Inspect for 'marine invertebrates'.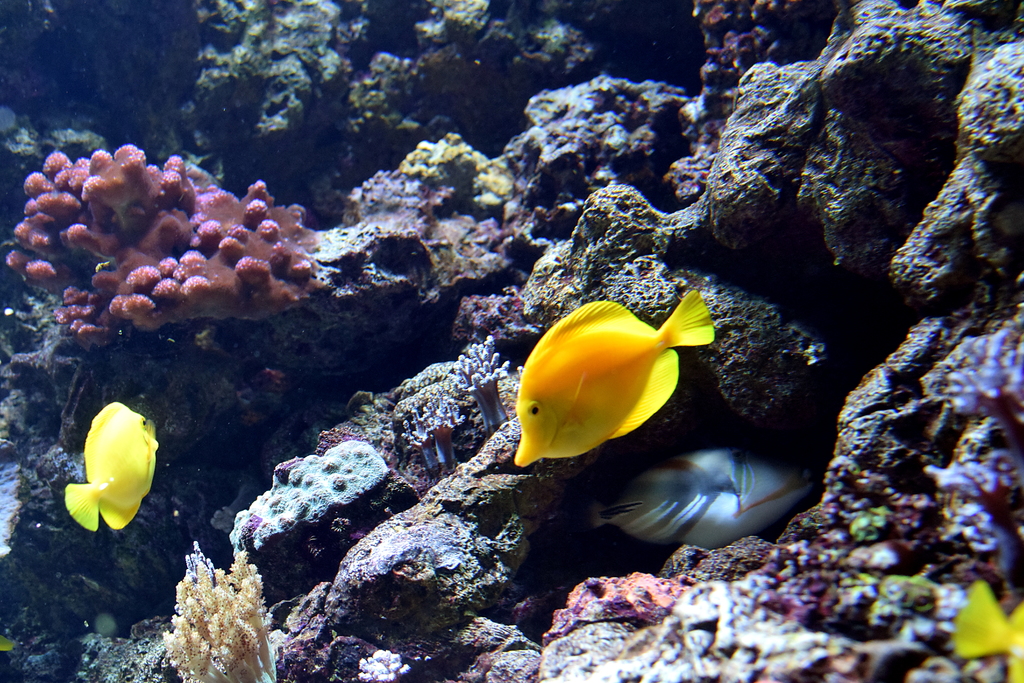
Inspection: {"x1": 662, "y1": 0, "x2": 786, "y2": 210}.
